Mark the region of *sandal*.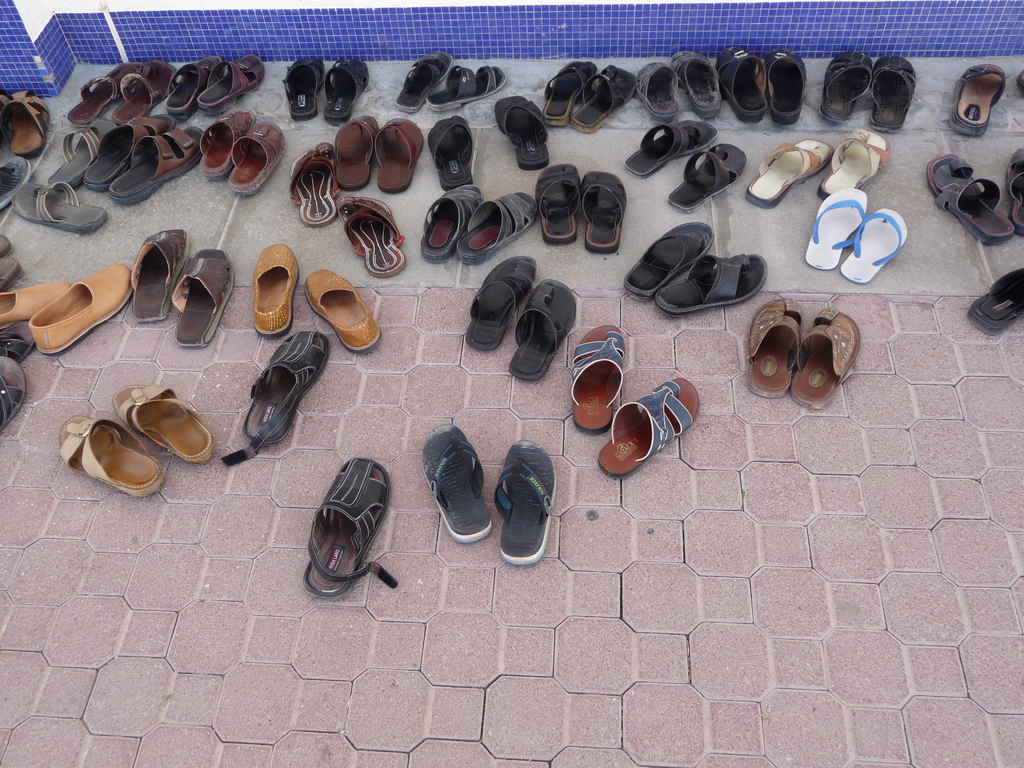
Region: pyautogui.locateOnScreen(191, 108, 253, 182).
